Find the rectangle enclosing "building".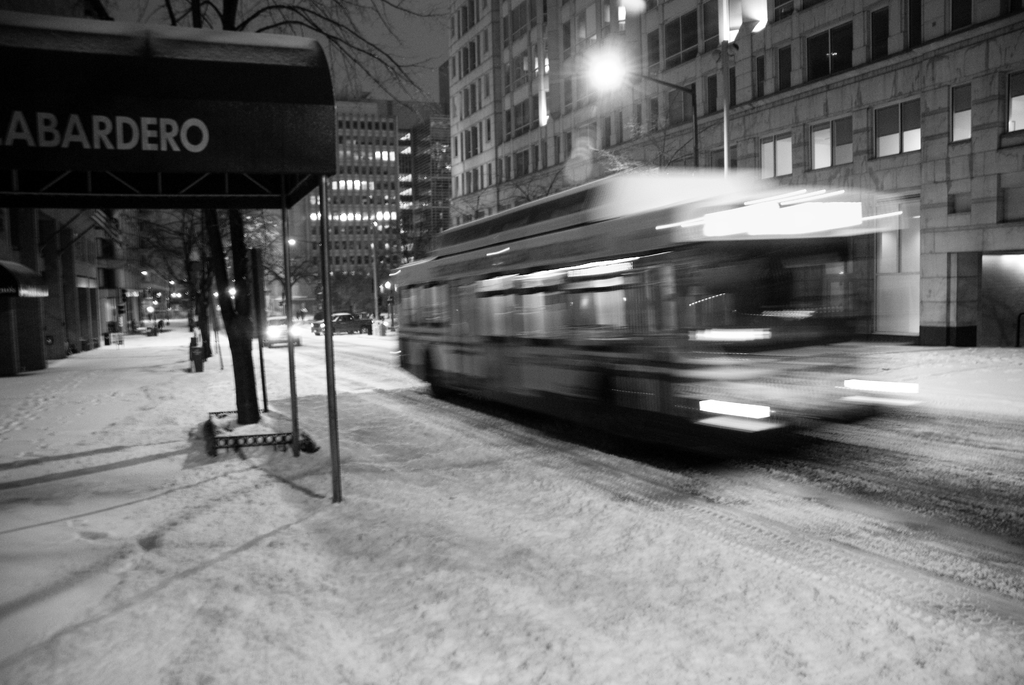
[447,0,1023,345].
